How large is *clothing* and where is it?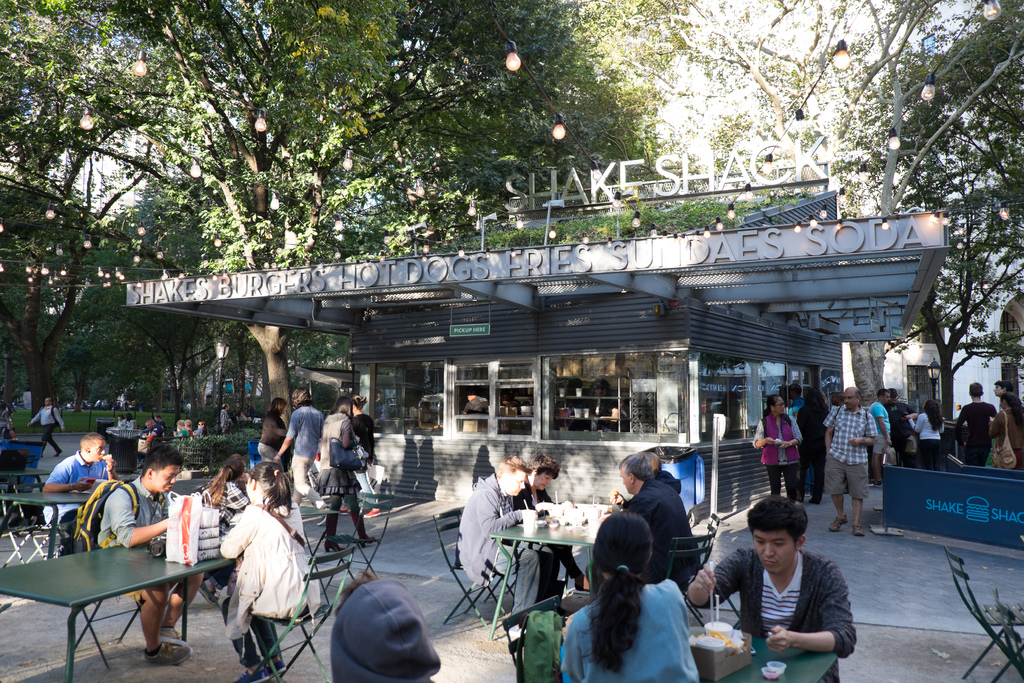
Bounding box: box=[254, 406, 283, 448].
